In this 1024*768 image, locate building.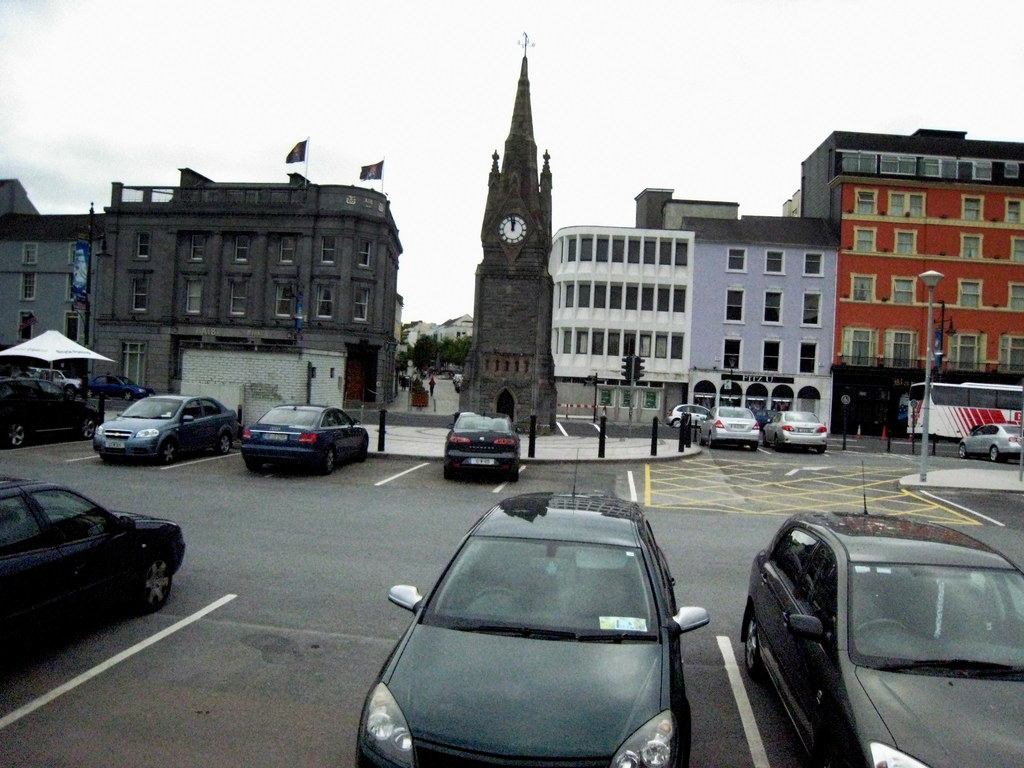
Bounding box: pyautogui.locateOnScreen(0, 180, 108, 352).
